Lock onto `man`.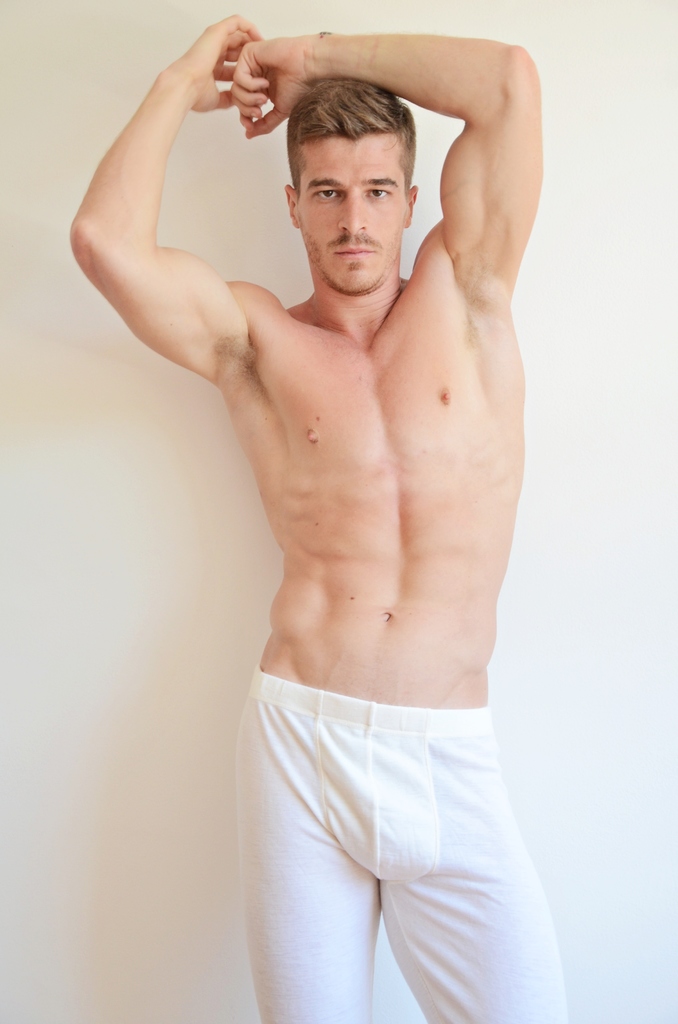
Locked: 56, 0, 590, 1023.
